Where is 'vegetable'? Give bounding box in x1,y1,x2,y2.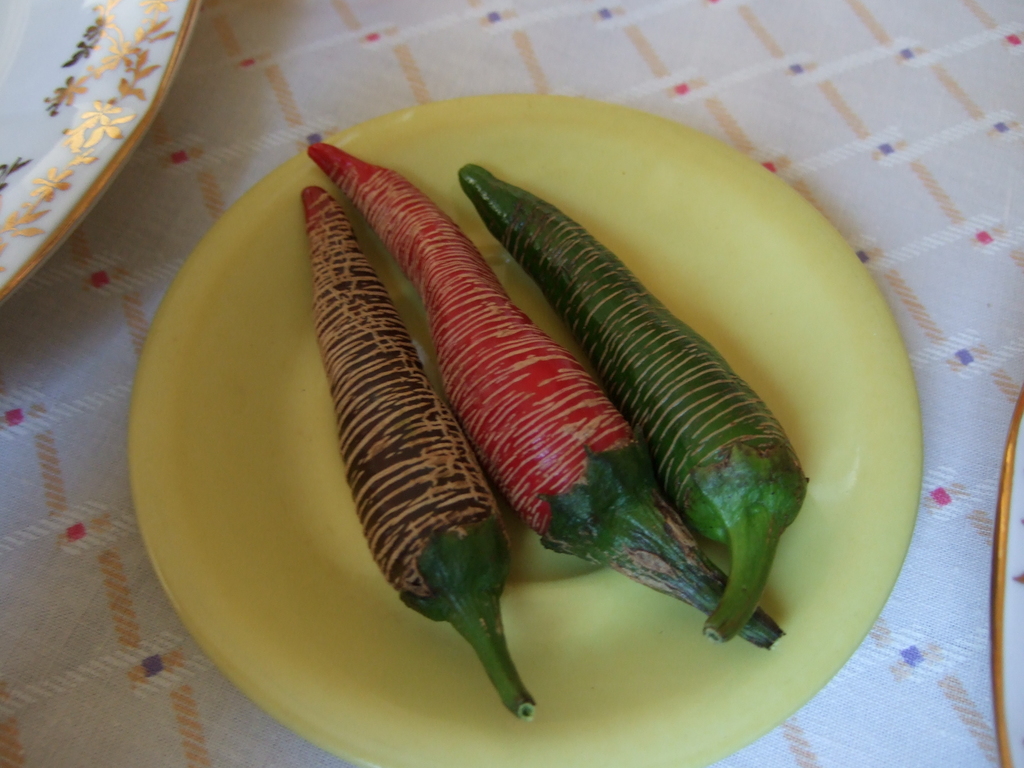
304,143,794,648.
